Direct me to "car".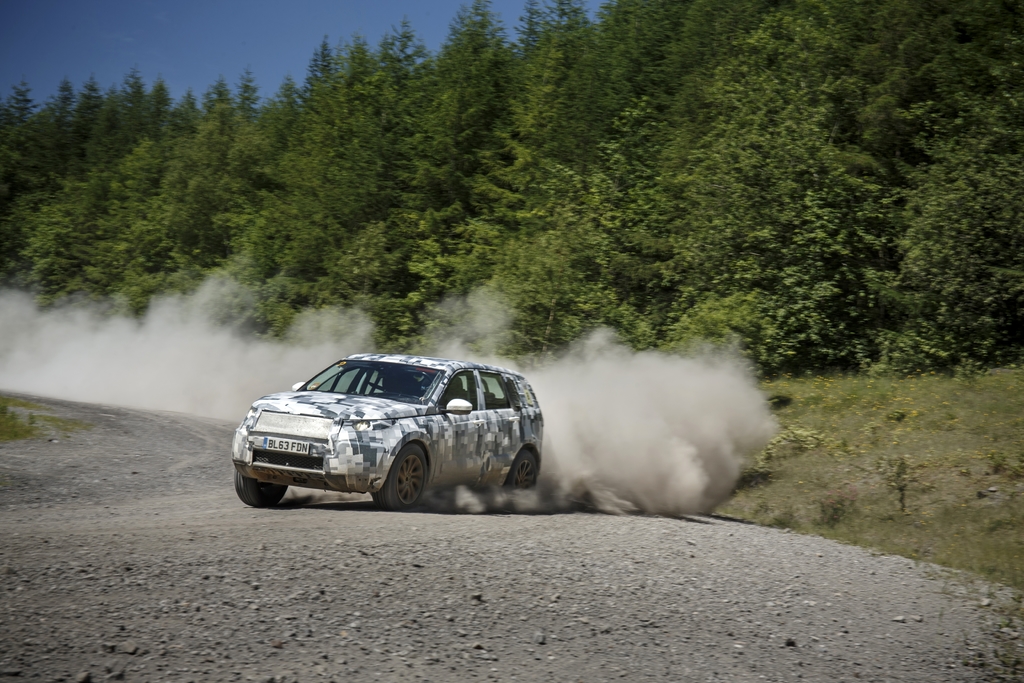
Direction: locate(225, 349, 559, 518).
